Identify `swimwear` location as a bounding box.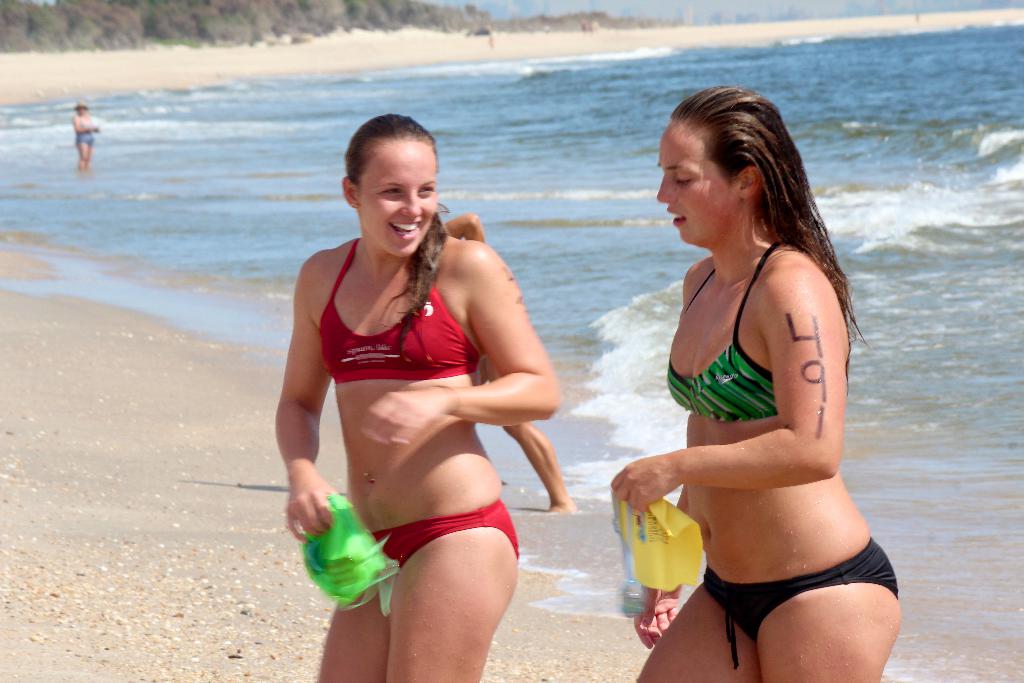
BBox(325, 240, 479, 384).
